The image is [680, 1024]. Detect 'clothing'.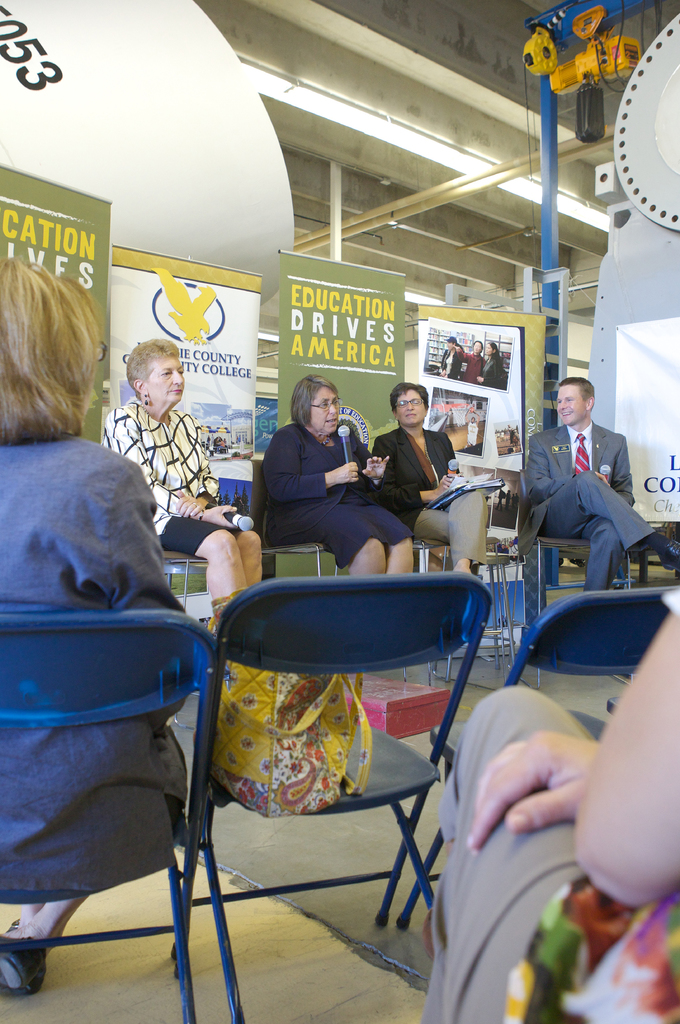
Detection: {"left": 100, "top": 396, "right": 243, "bottom": 546}.
